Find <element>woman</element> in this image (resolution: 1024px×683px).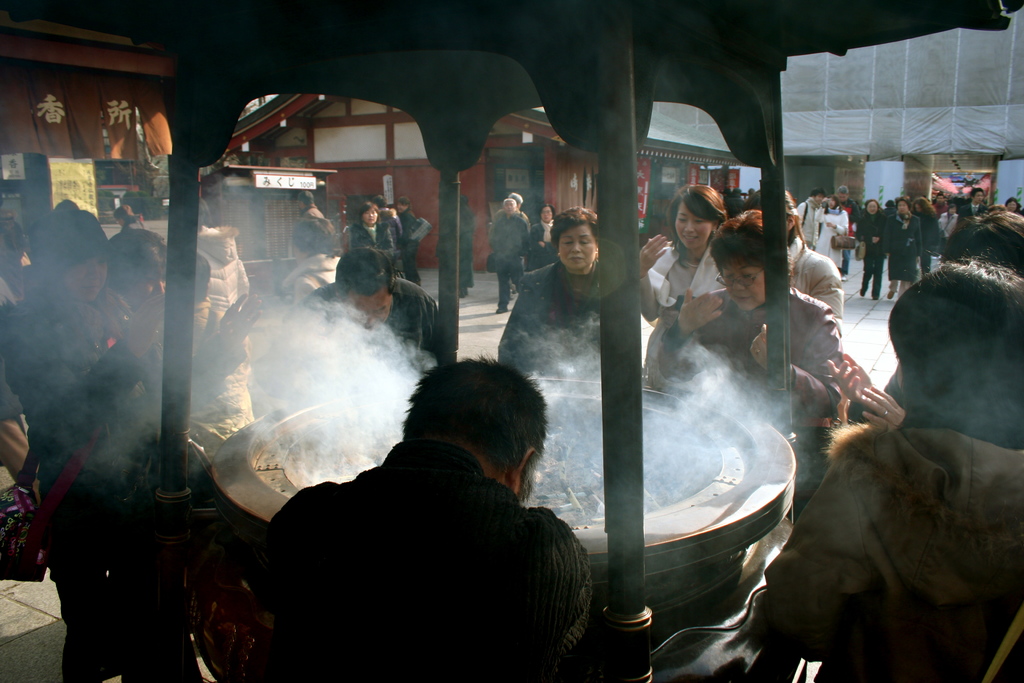
496:204:616:374.
